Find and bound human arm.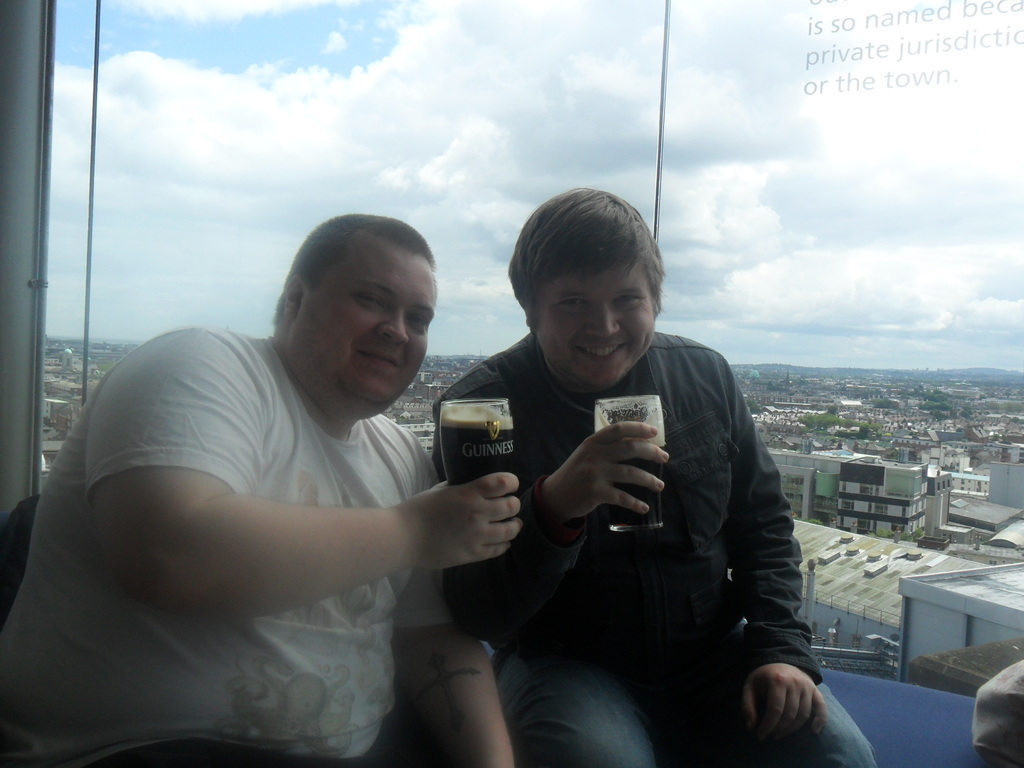
Bound: BBox(94, 381, 490, 668).
